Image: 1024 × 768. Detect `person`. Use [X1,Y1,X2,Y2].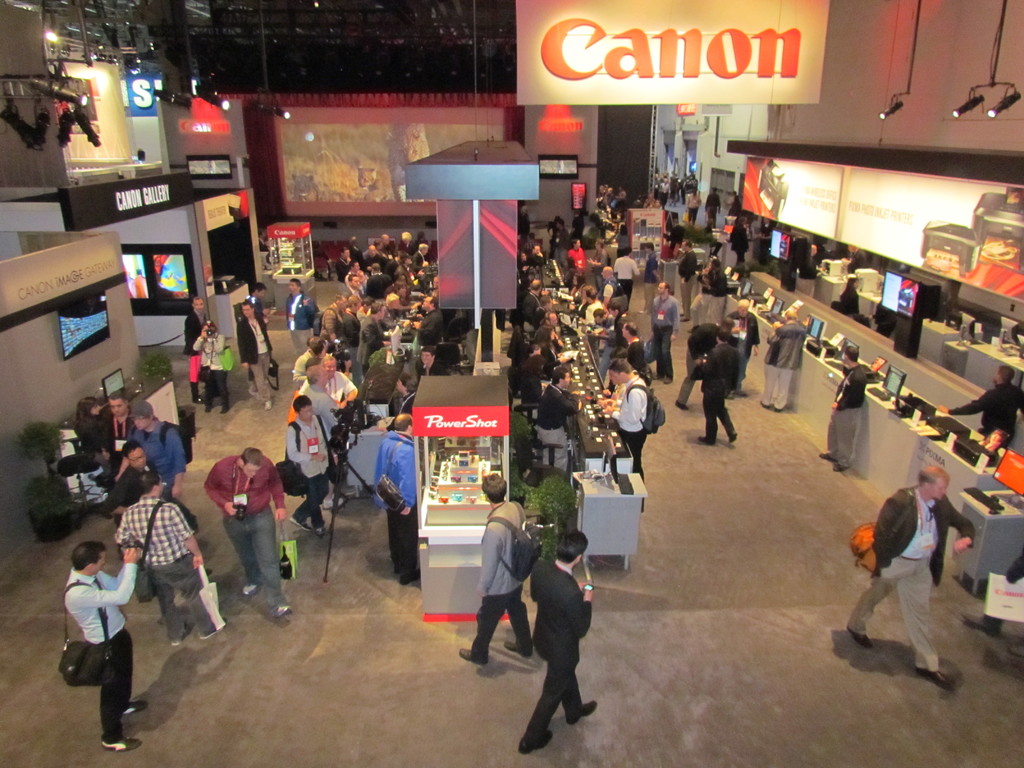
[289,278,318,364].
